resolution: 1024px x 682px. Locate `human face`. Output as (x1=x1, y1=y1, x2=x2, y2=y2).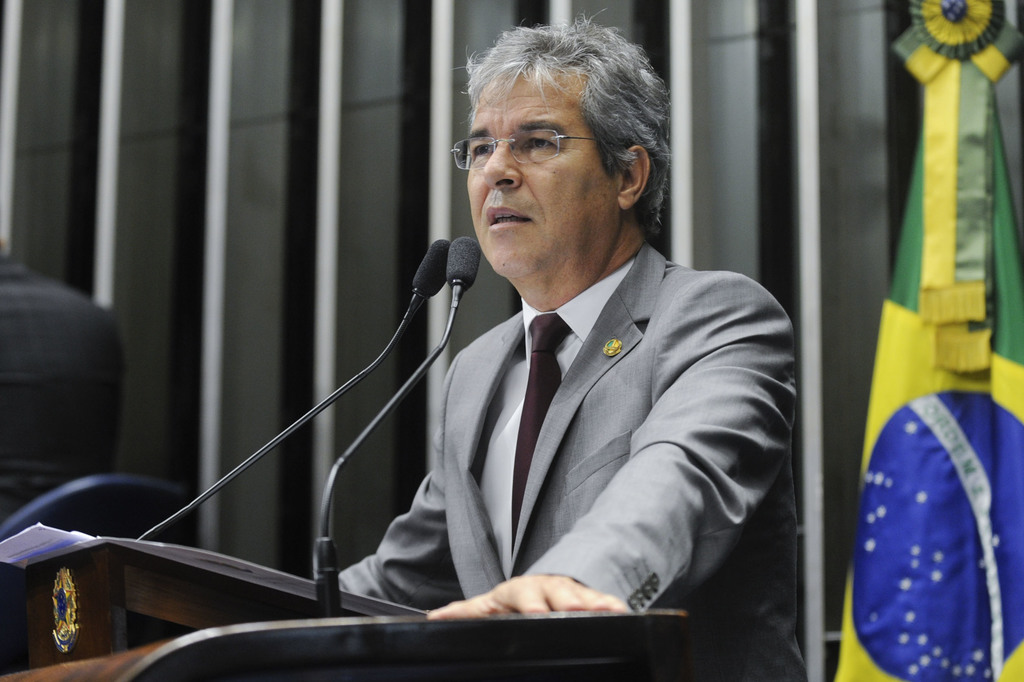
(x1=465, y1=63, x2=620, y2=283).
